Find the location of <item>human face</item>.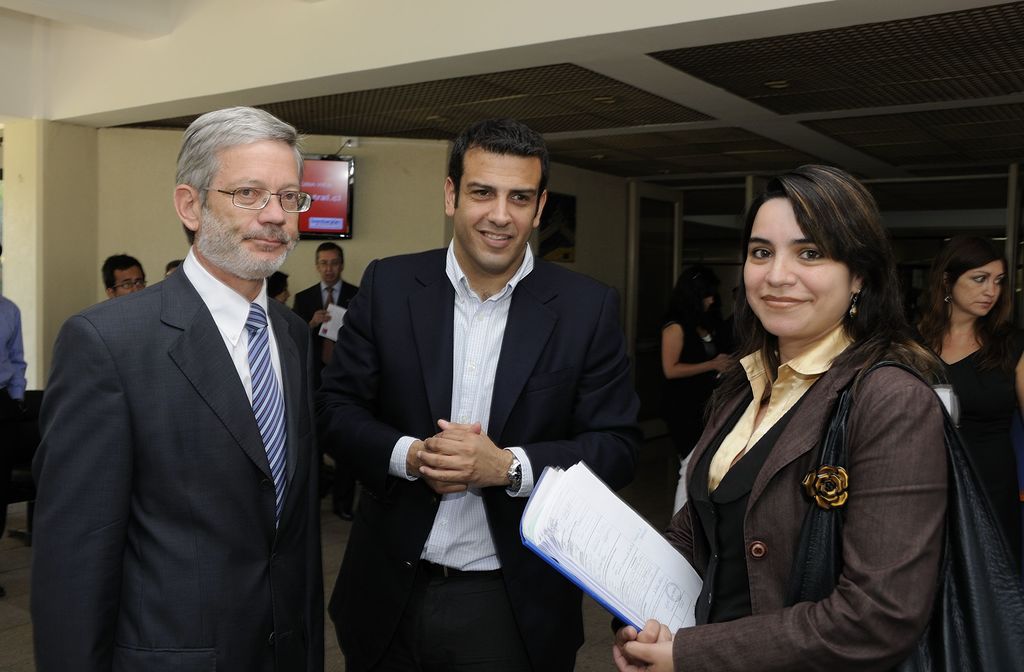
Location: locate(209, 138, 307, 277).
